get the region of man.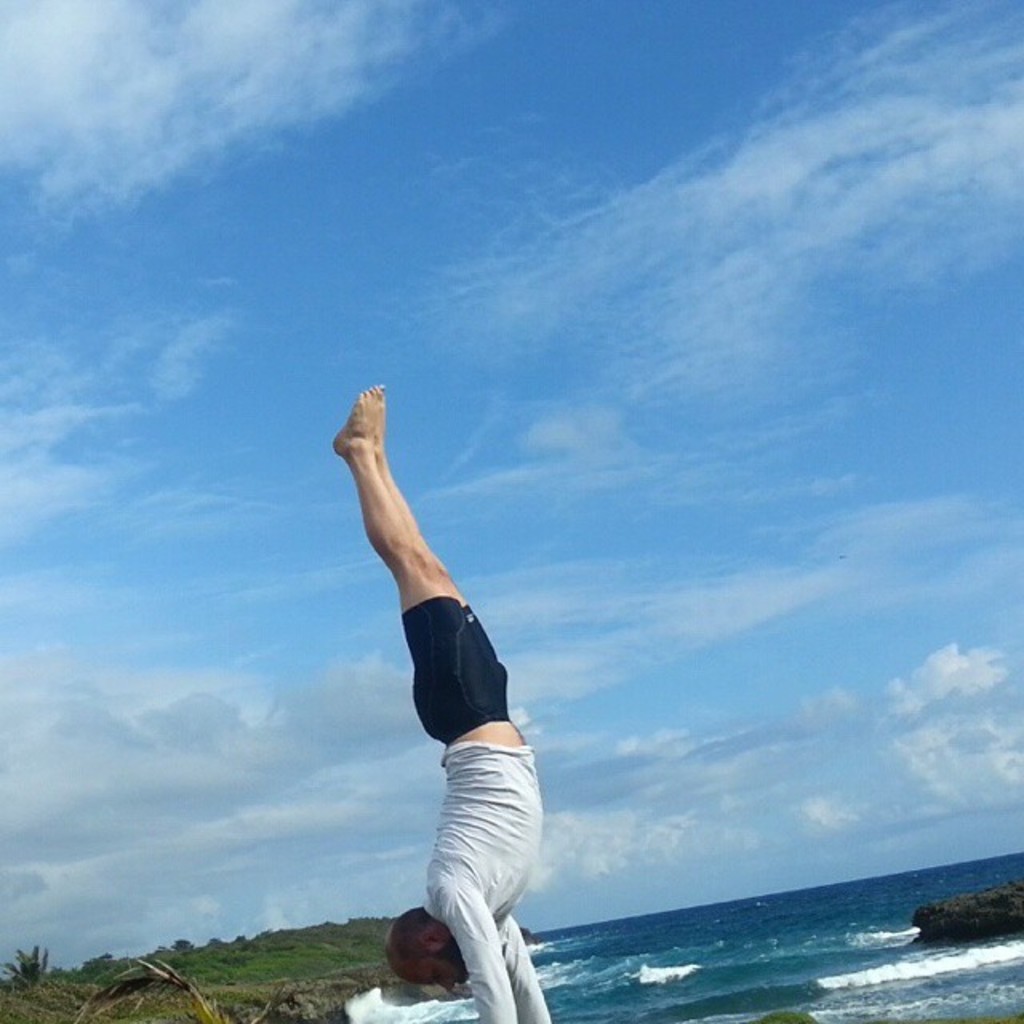
<region>330, 368, 595, 1008</region>.
